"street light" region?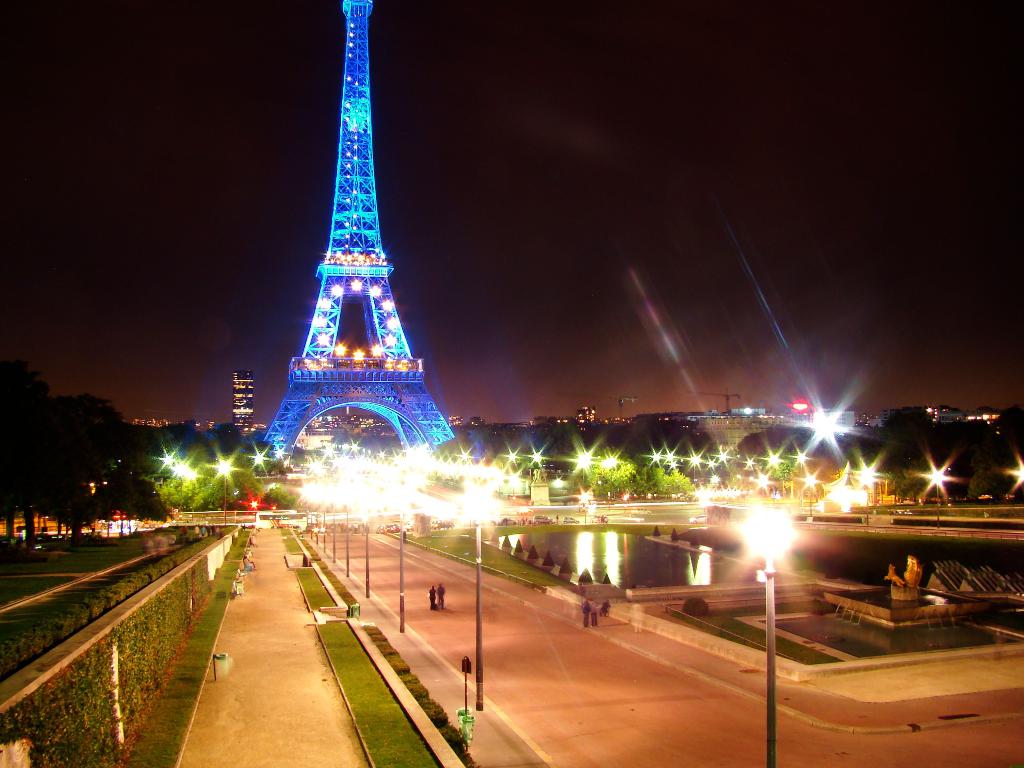
[x1=384, y1=486, x2=417, y2=635]
